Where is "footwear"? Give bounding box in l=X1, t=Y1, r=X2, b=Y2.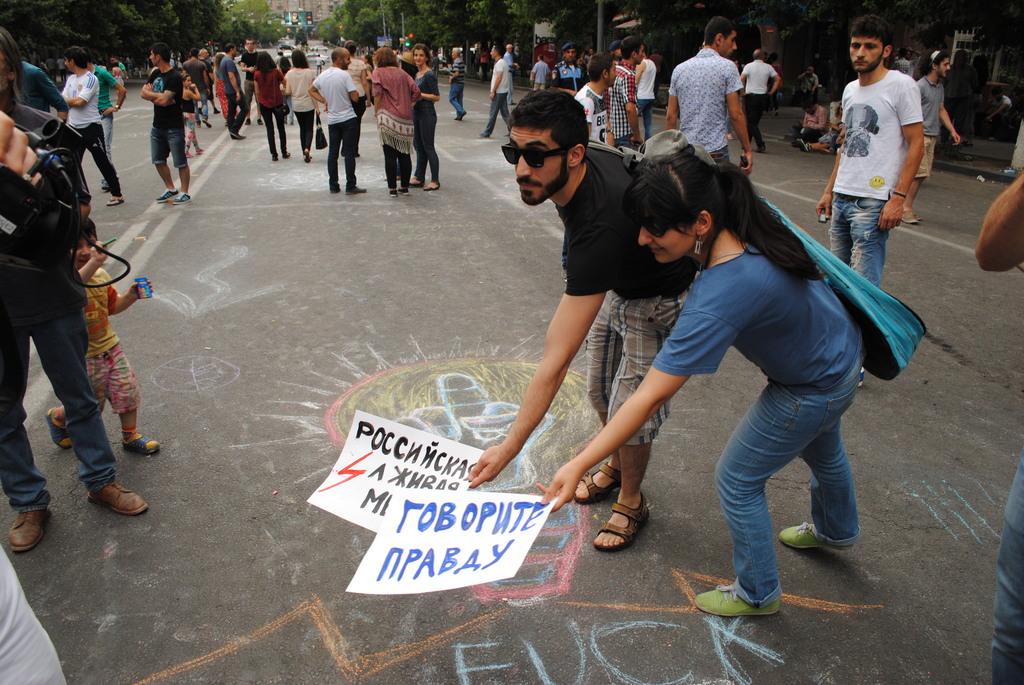
l=424, t=182, r=441, b=190.
